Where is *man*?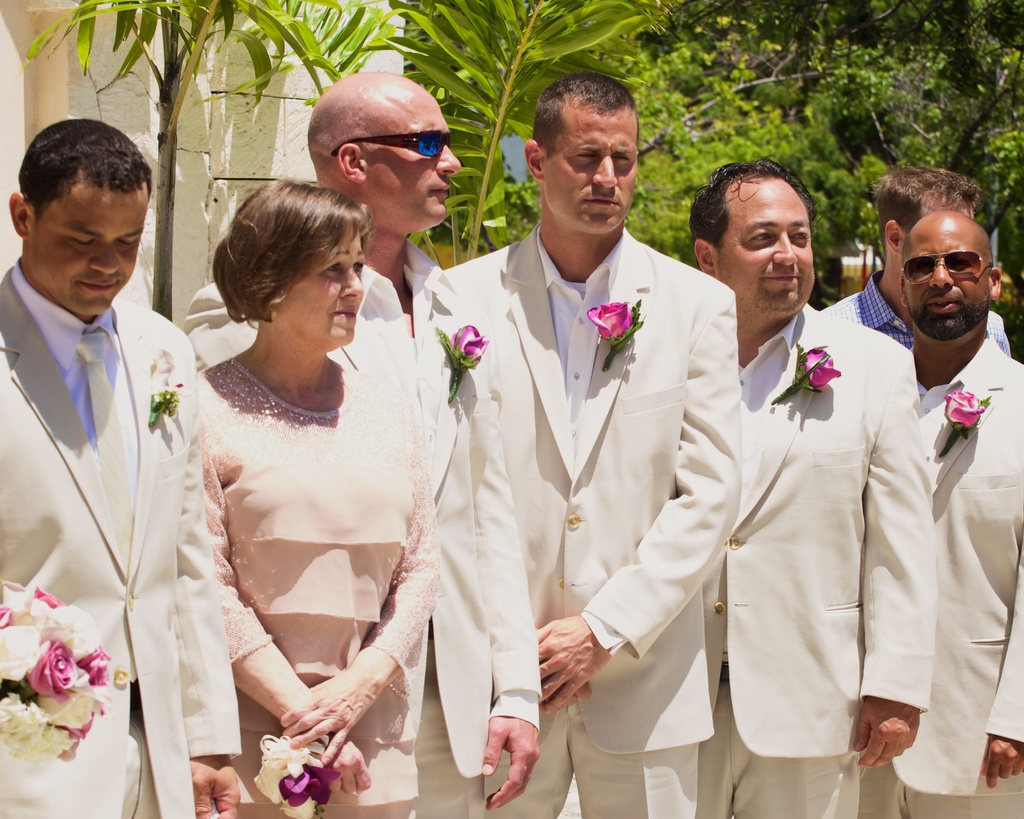
<box>183,61,539,818</box>.
